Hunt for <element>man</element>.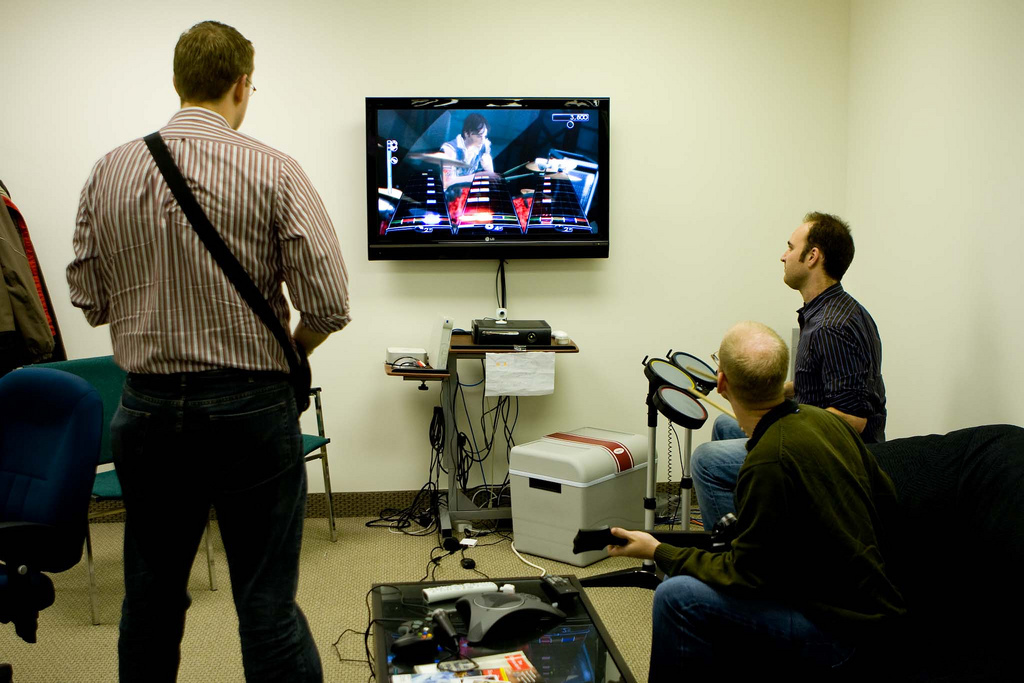
Hunted down at BBox(50, 10, 348, 667).
